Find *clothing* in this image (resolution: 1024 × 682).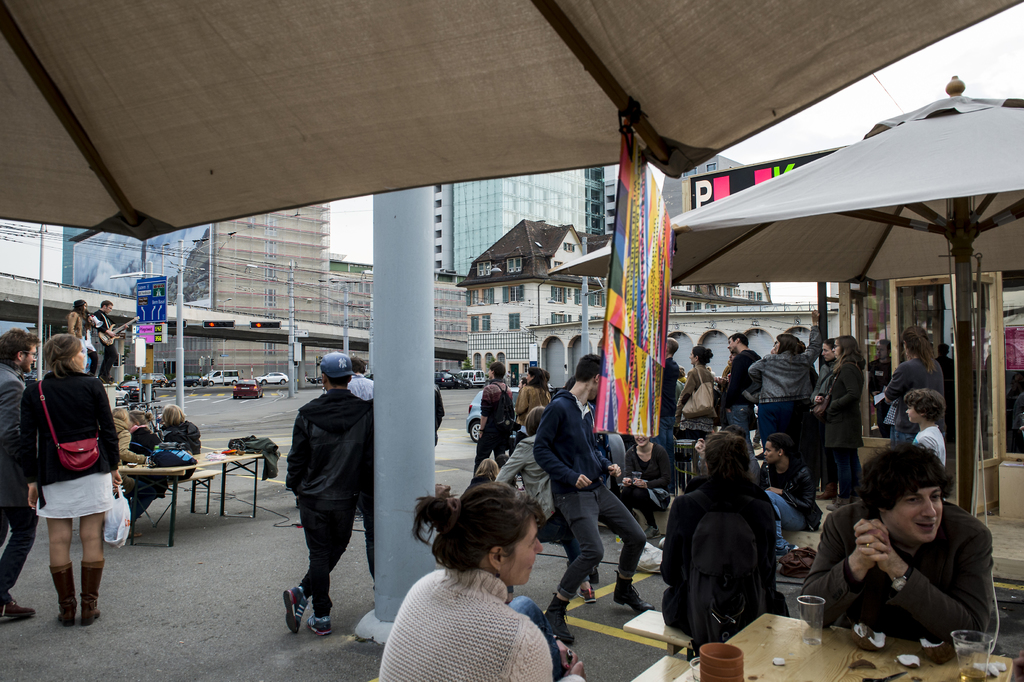
[20, 367, 122, 522].
